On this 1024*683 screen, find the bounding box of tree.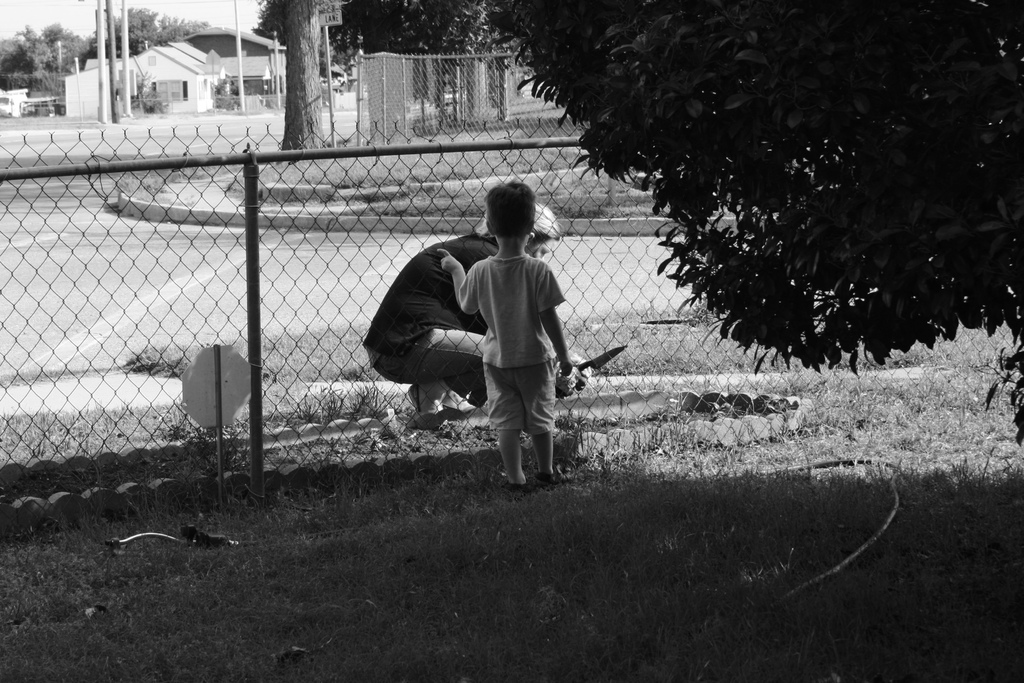
Bounding box: 479/5/1021/441.
